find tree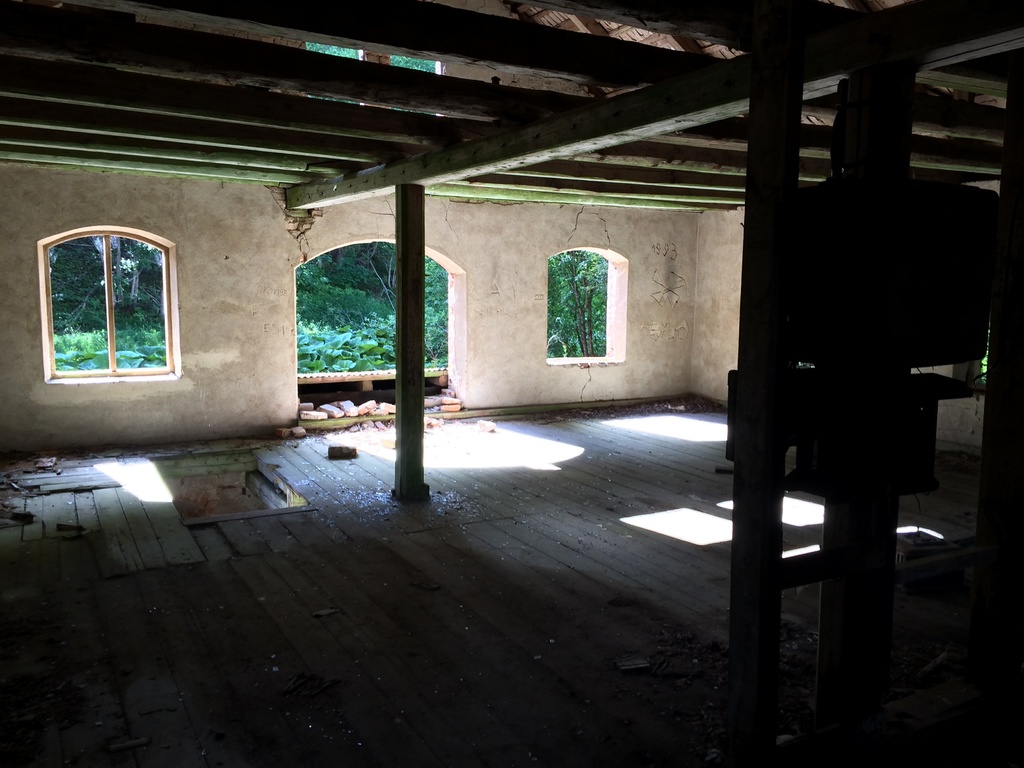
box(55, 230, 173, 374)
